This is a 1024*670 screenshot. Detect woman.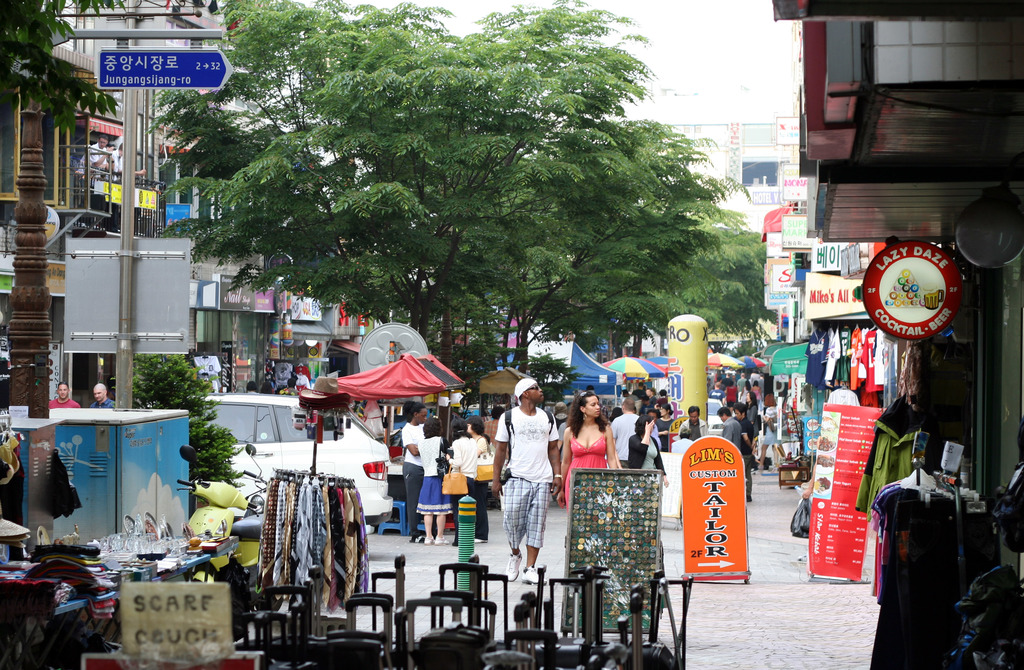
(556, 387, 619, 527).
